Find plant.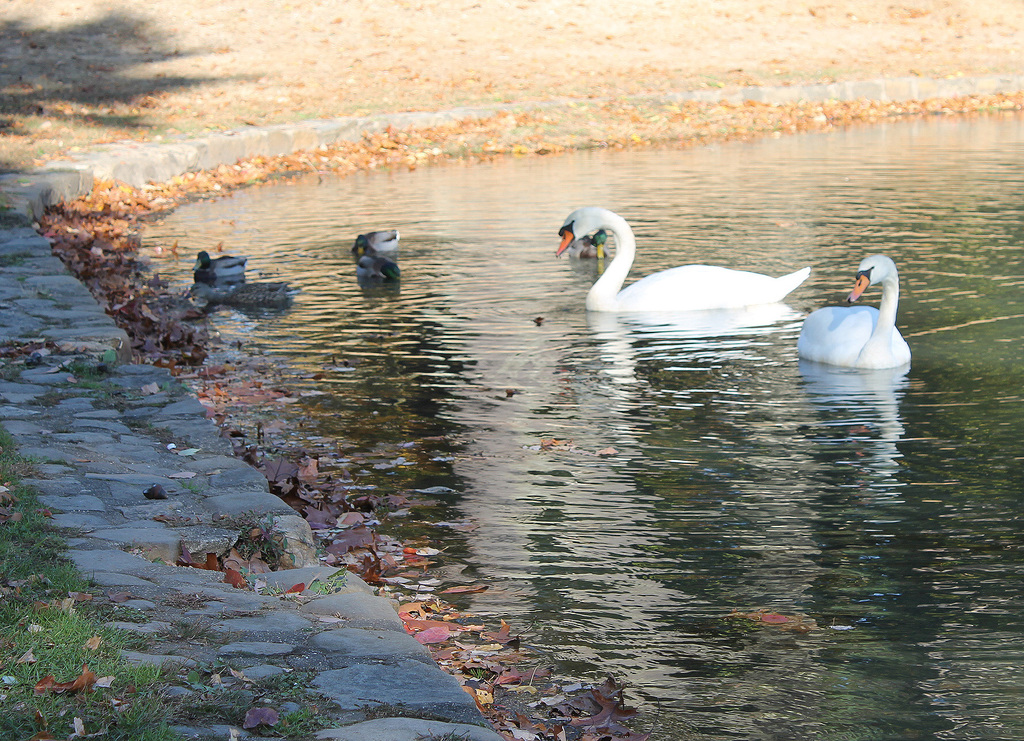
box=[0, 356, 22, 381].
